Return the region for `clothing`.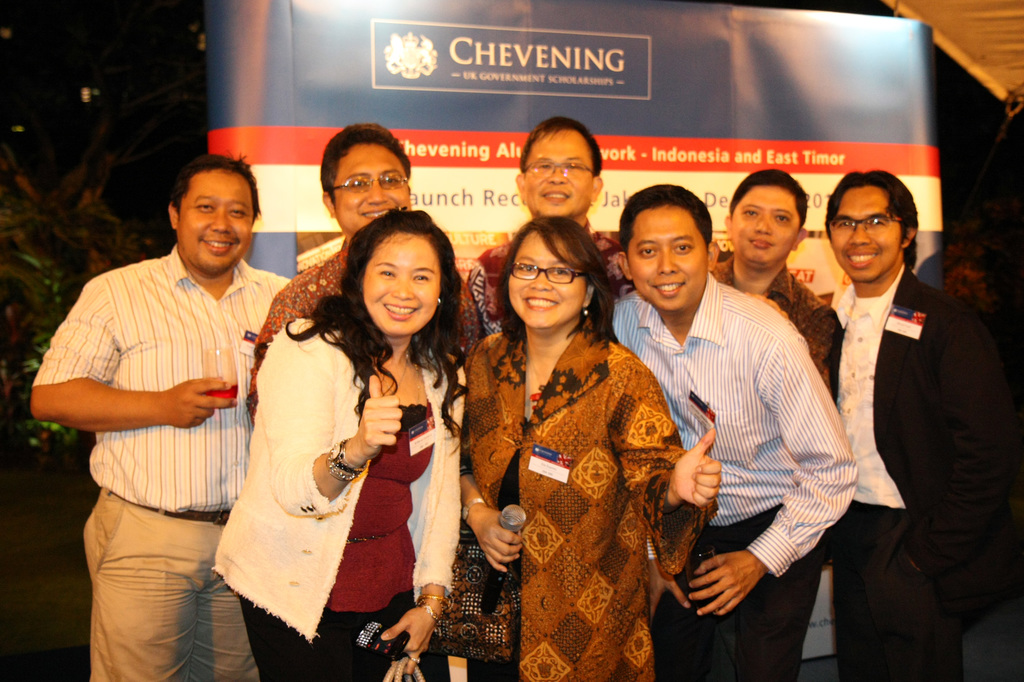
<box>212,314,468,681</box>.
